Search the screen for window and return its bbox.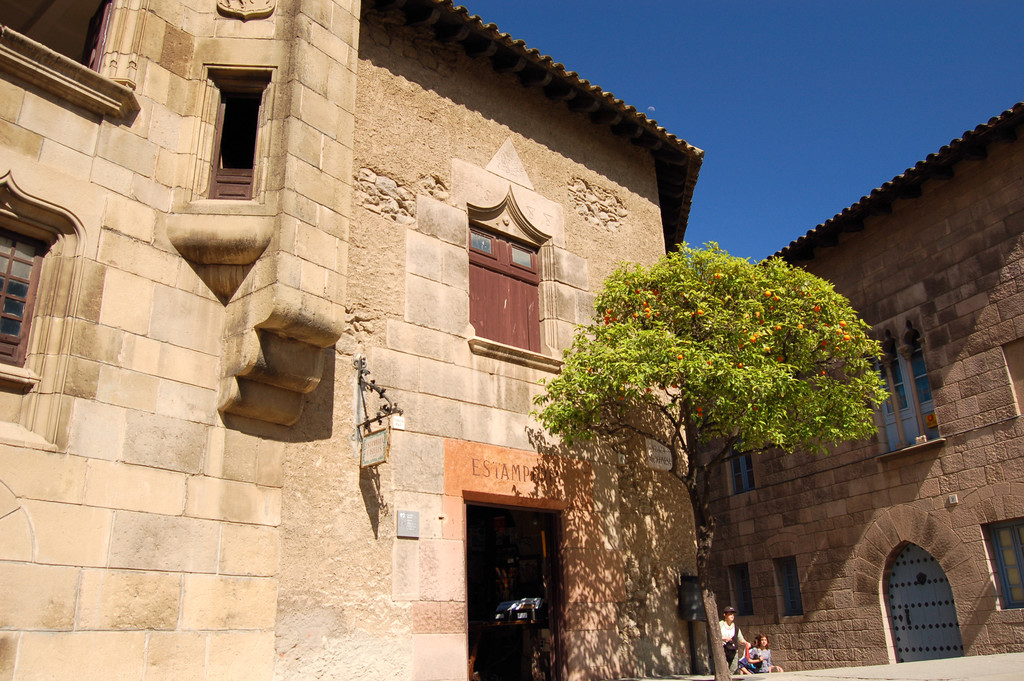
Found: rect(871, 336, 929, 450).
